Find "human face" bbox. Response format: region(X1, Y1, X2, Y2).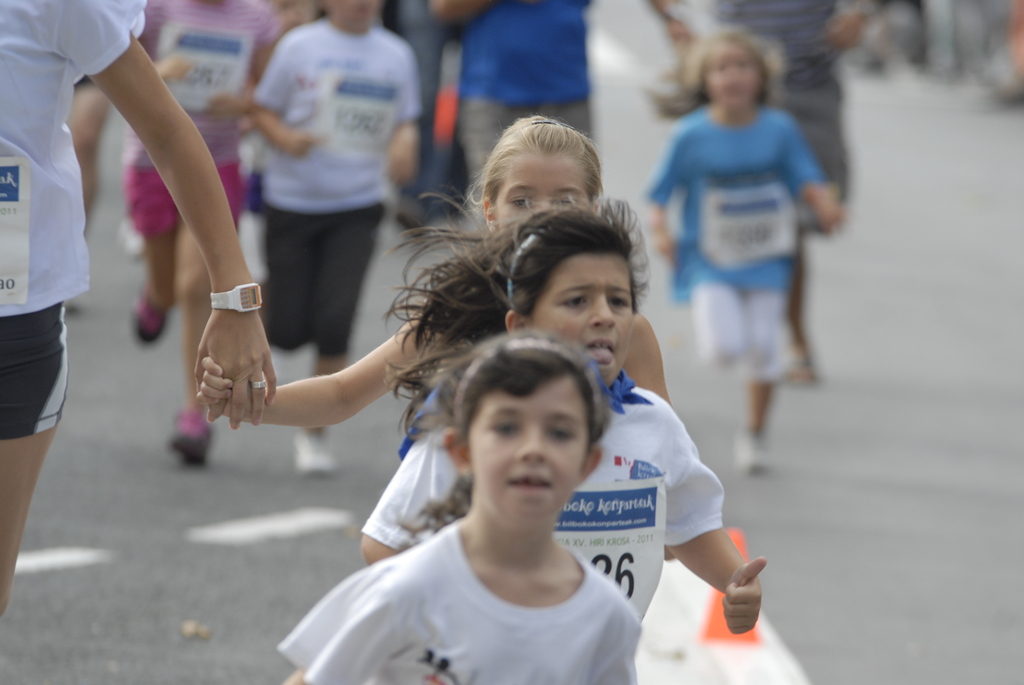
region(493, 153, 591, 232).
